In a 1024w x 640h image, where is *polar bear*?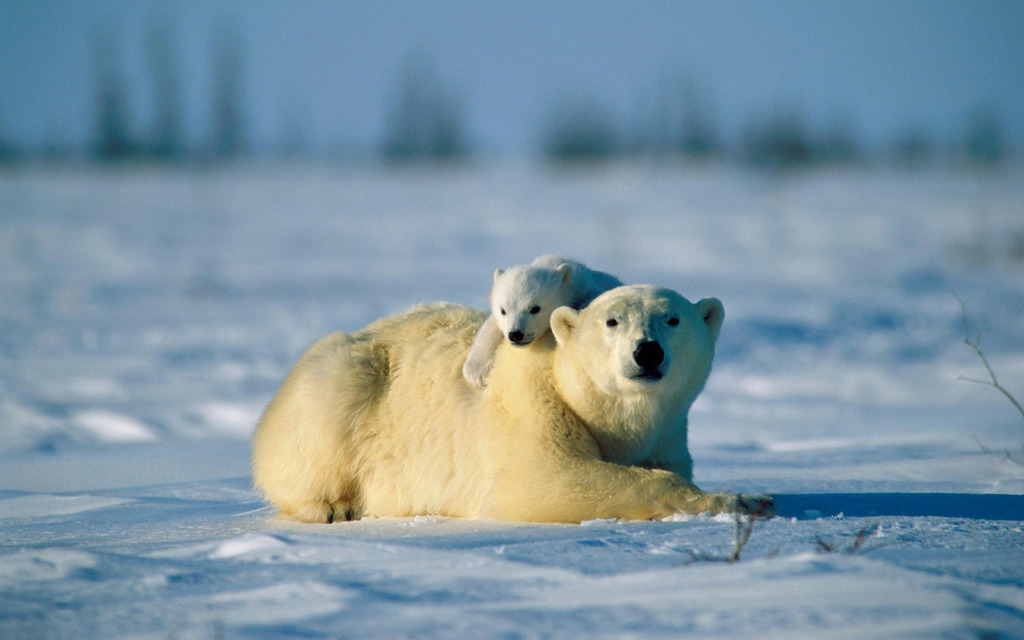
pyautogui.locateOnScreen(458, 255, 697, 481).
